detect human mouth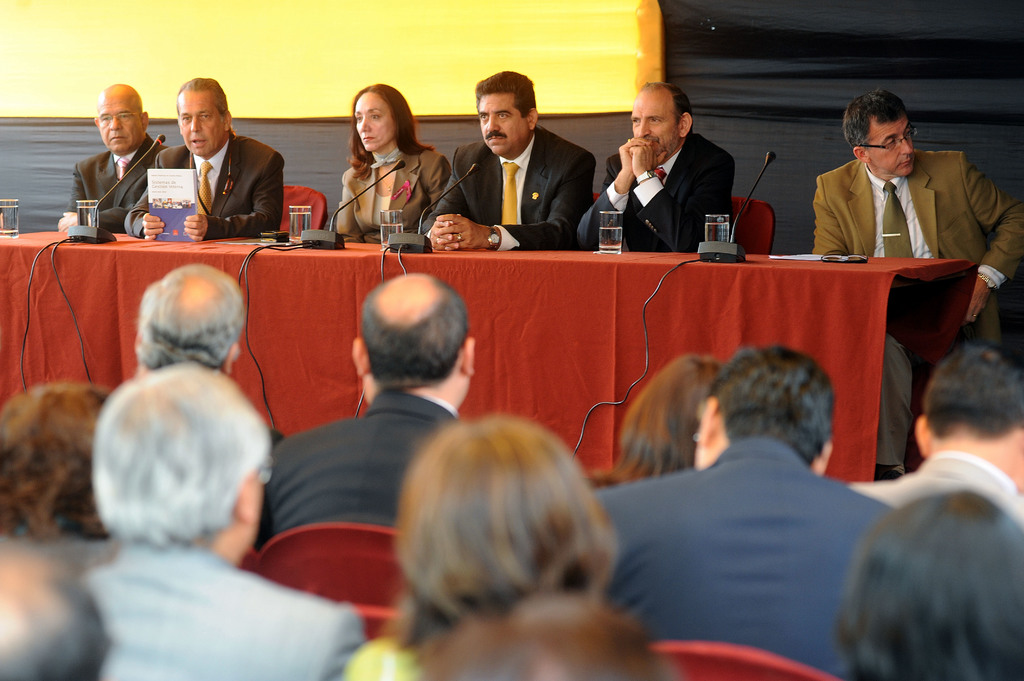
<bbox>189, 136, 206, 148</bbox>
